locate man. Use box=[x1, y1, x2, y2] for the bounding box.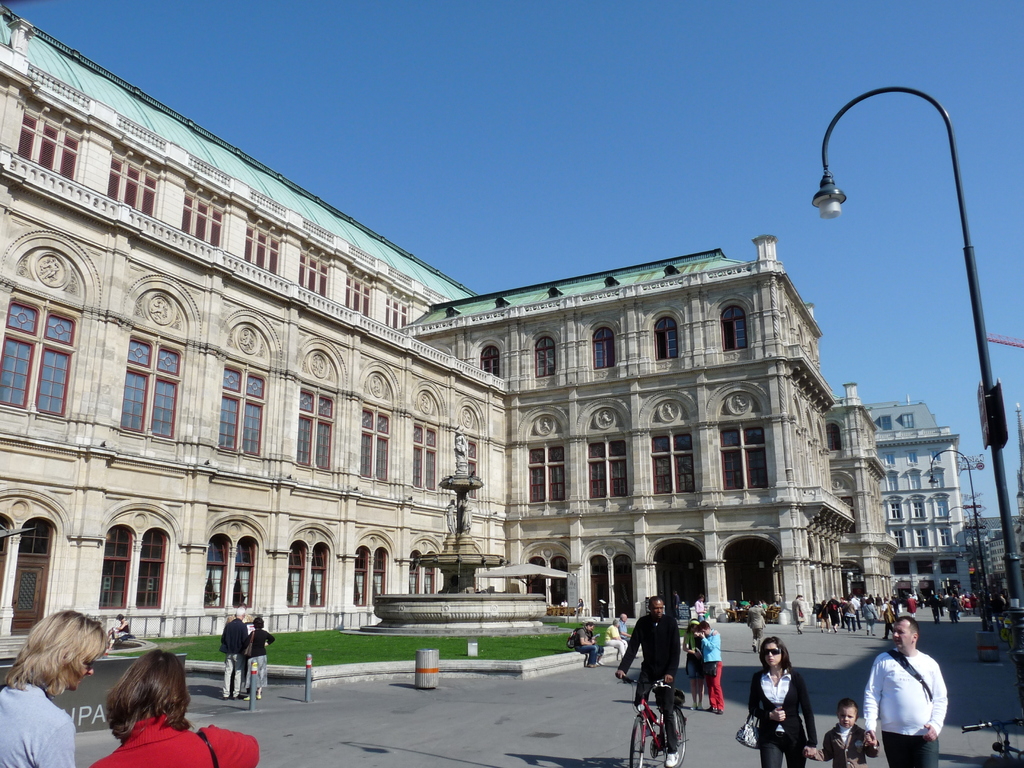
box=[221, 605, 251, 697].
